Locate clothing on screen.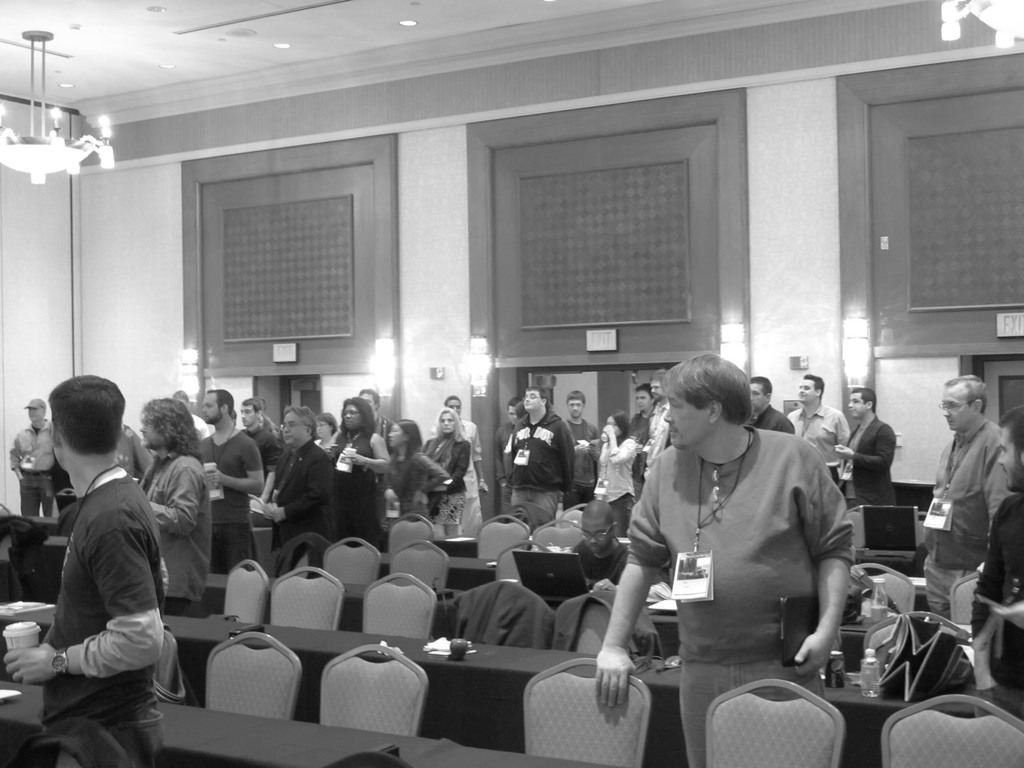
On screen at [746,397,803,438].
